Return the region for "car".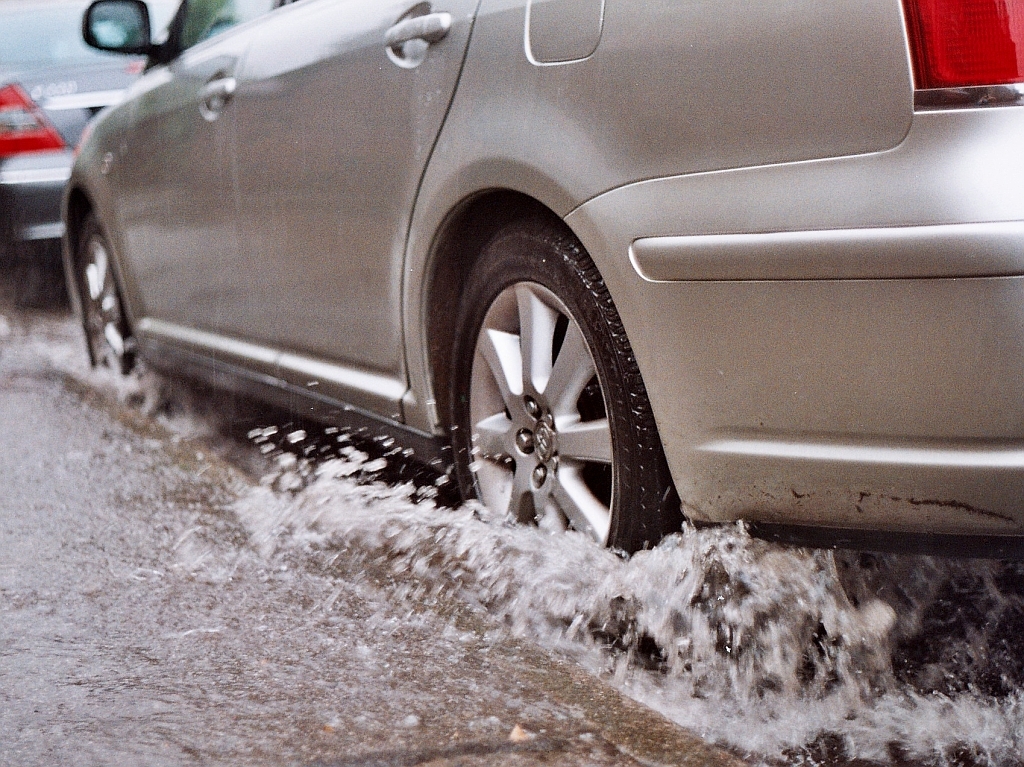
56:0:1023:562.
